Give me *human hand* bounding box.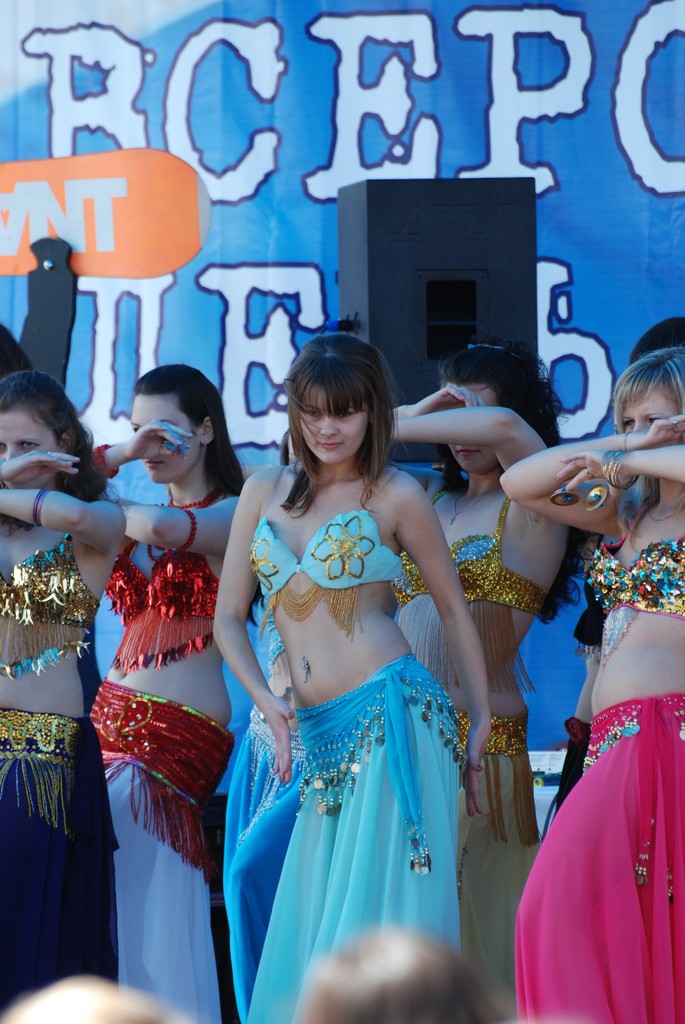
623,414,684,451.
